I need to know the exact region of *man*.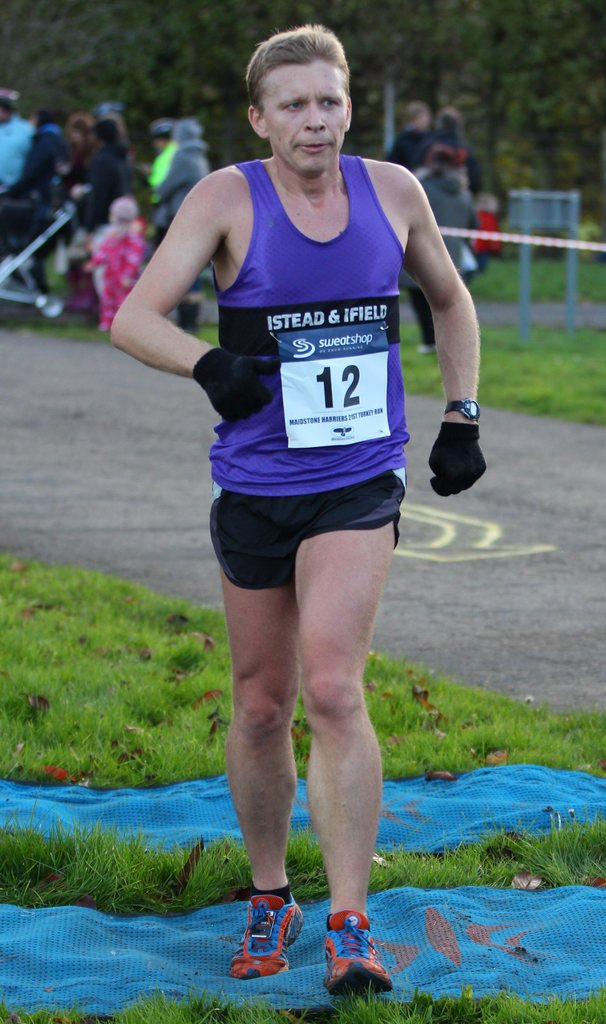
Region: x1=0 y1=87 x2=31 y2=197.
